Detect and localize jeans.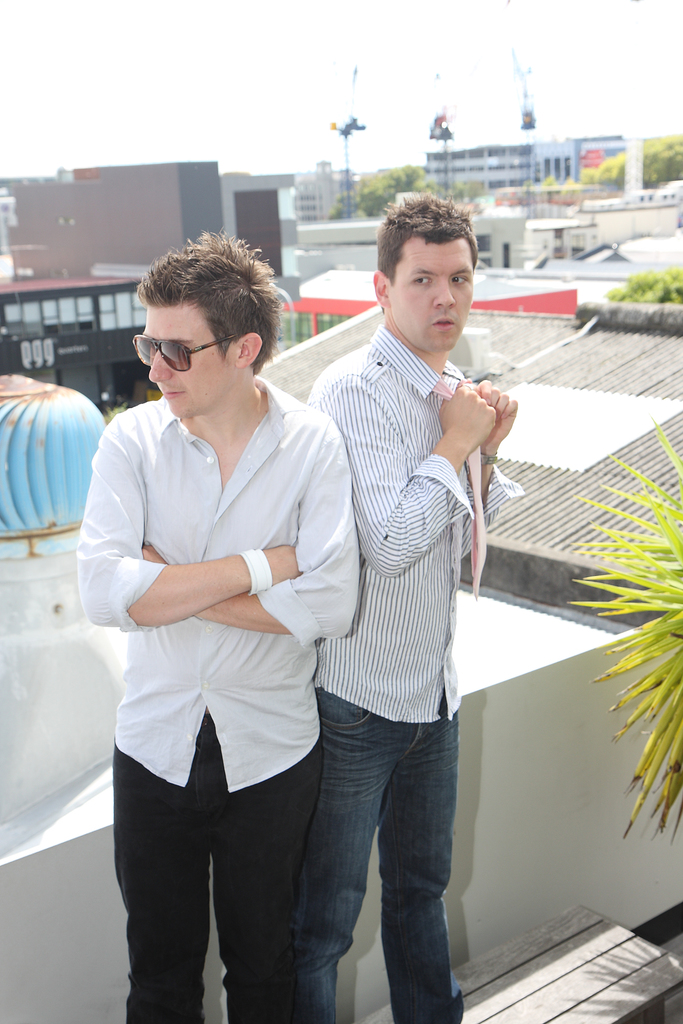
Localized at crop(292, 689, 464, 1023).
